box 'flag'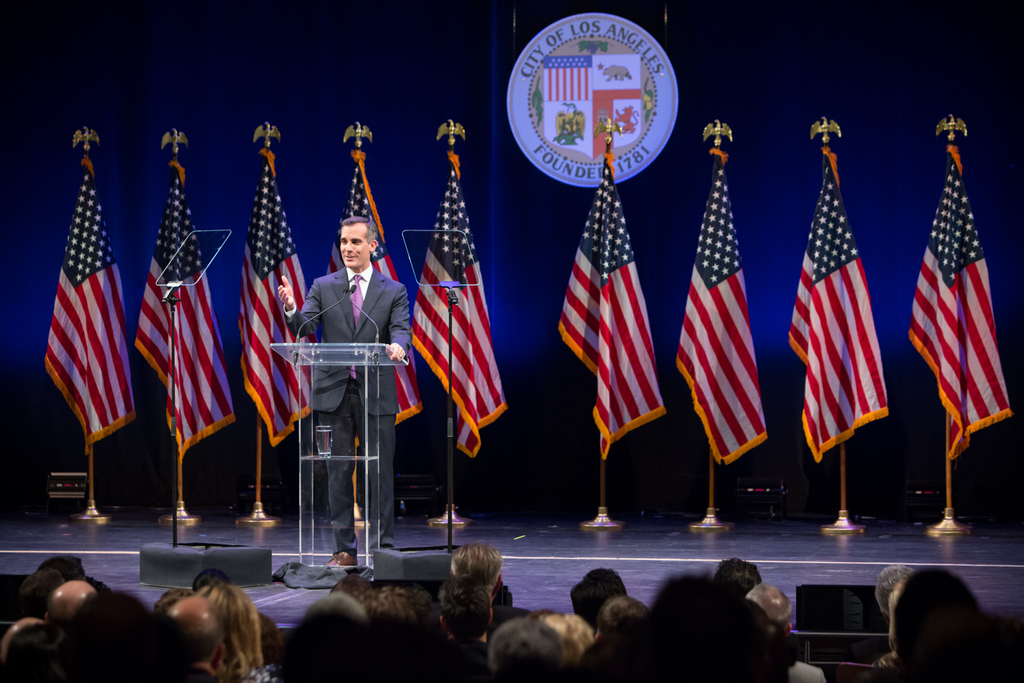
{"left": 134, "top": 152, "right": 240, "bottom": 458}
